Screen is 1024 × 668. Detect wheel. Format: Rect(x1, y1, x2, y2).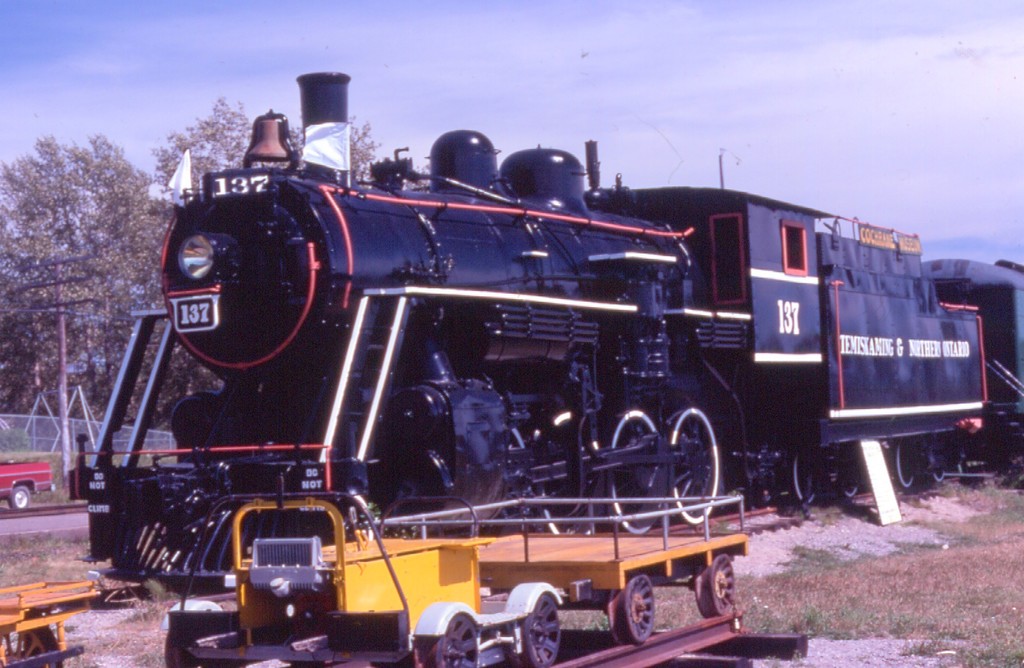
Rect(666, 407, 723, 523).
